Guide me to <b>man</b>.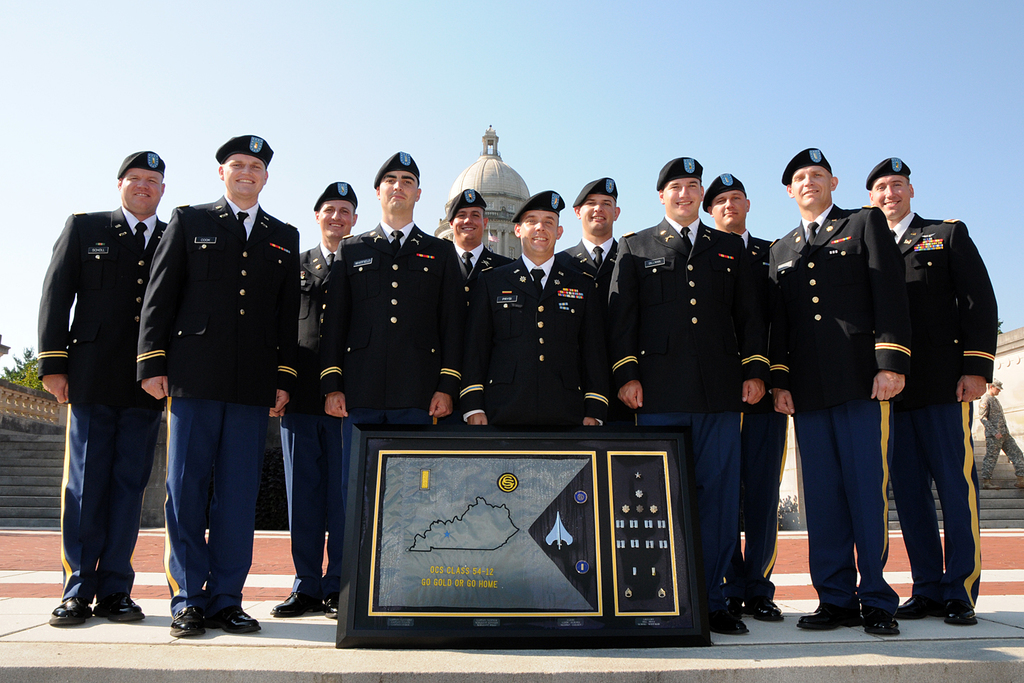
Guidance: {"x1": 603, "y1": 153, "x2": 767, "y2": 632}.
